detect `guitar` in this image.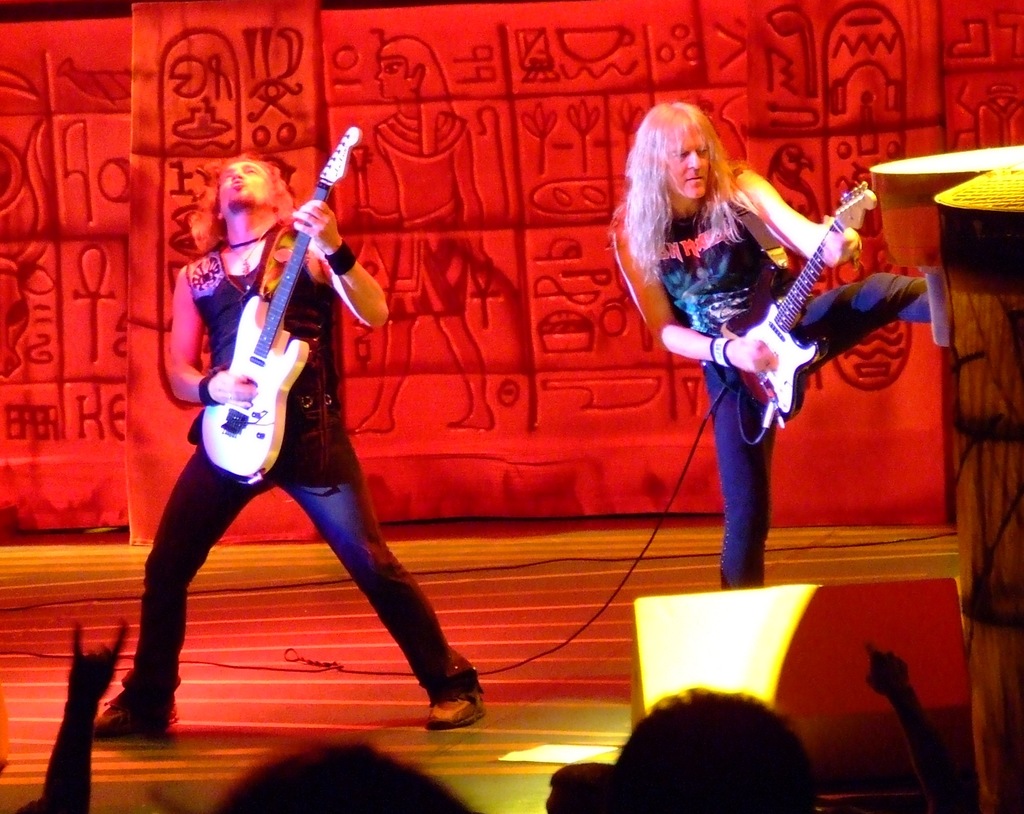
Detection: [left=173, top=168, right=386, bottom=555].
